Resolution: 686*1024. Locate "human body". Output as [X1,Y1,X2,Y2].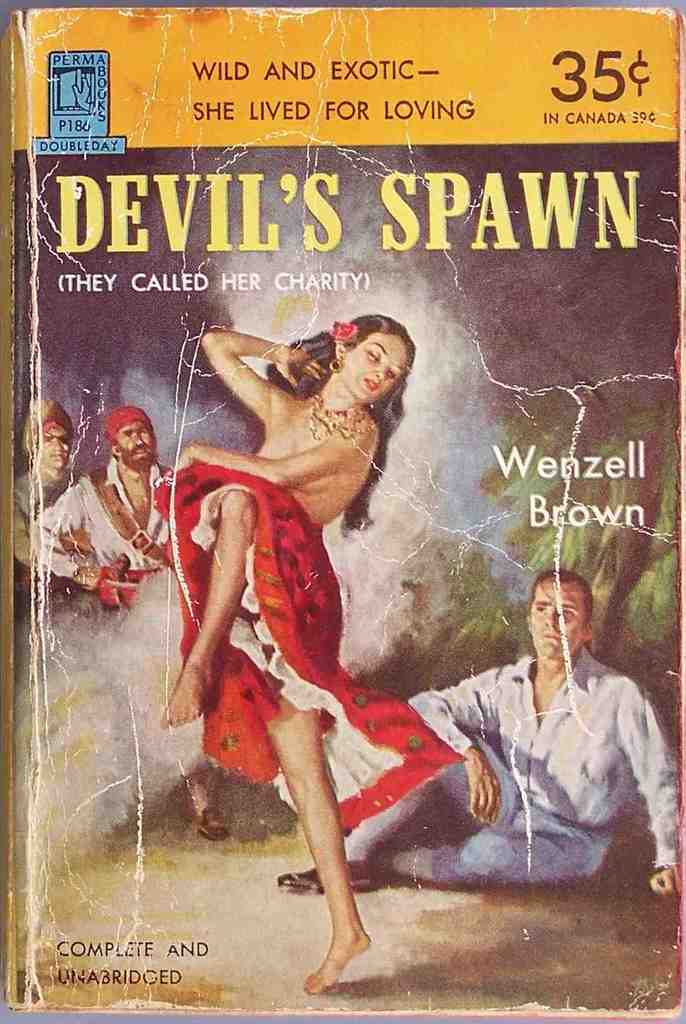
[162,280,488,990].
